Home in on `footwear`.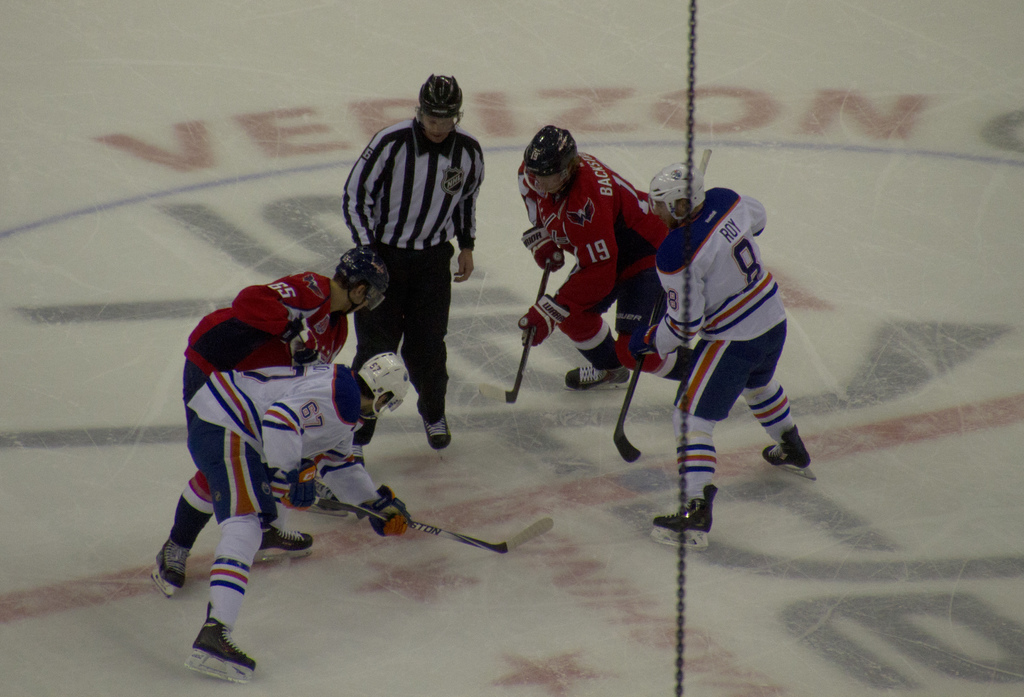
Homed in at bbox(414, 410, 447, 447).
